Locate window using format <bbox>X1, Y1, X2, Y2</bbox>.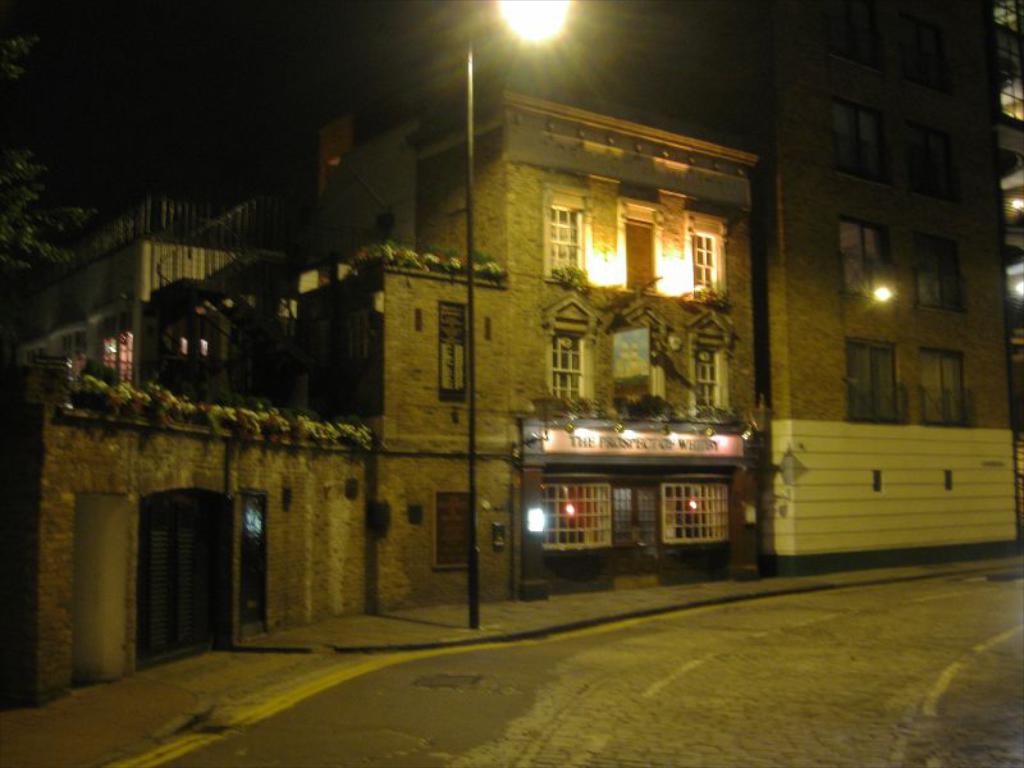
<bbox>662, 479, 726, 543</bbox>.
